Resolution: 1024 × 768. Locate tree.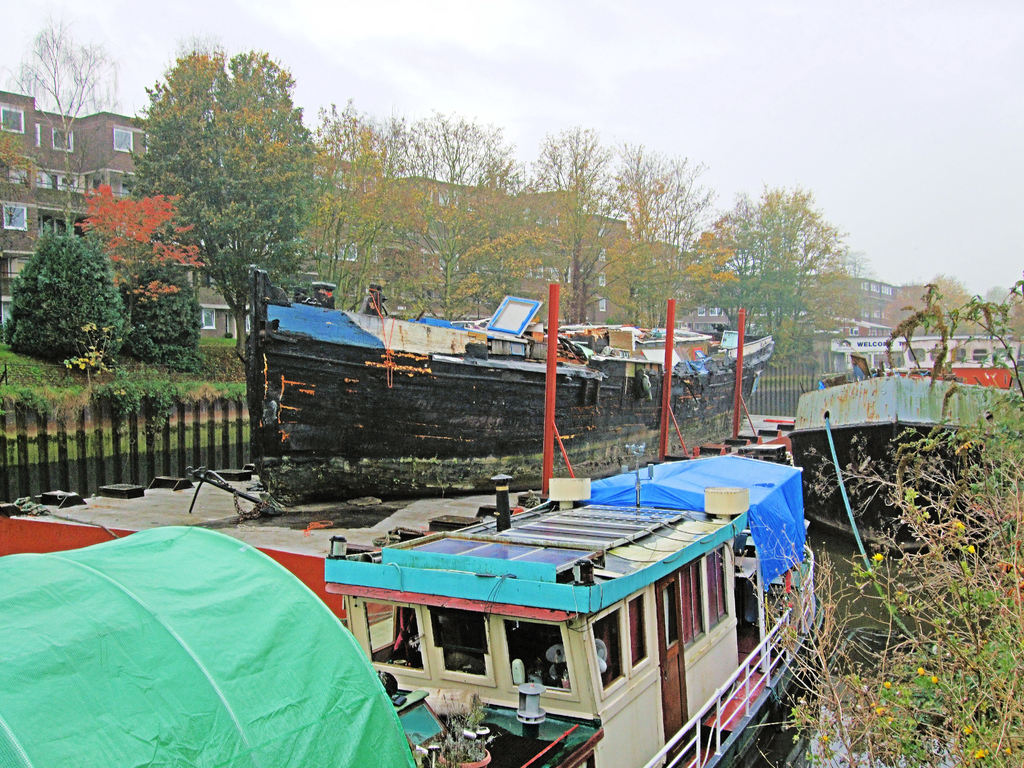
pyautogui.locateOnScreen(990, 290, 1023, 347).
